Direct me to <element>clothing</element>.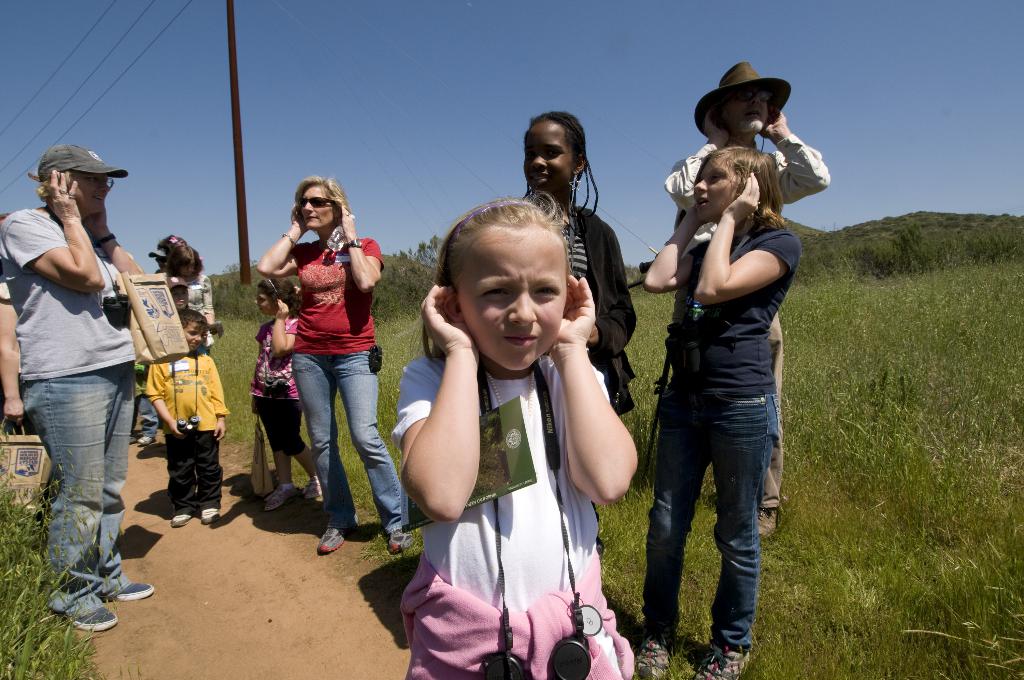
Direction: 284/229/401/534.
